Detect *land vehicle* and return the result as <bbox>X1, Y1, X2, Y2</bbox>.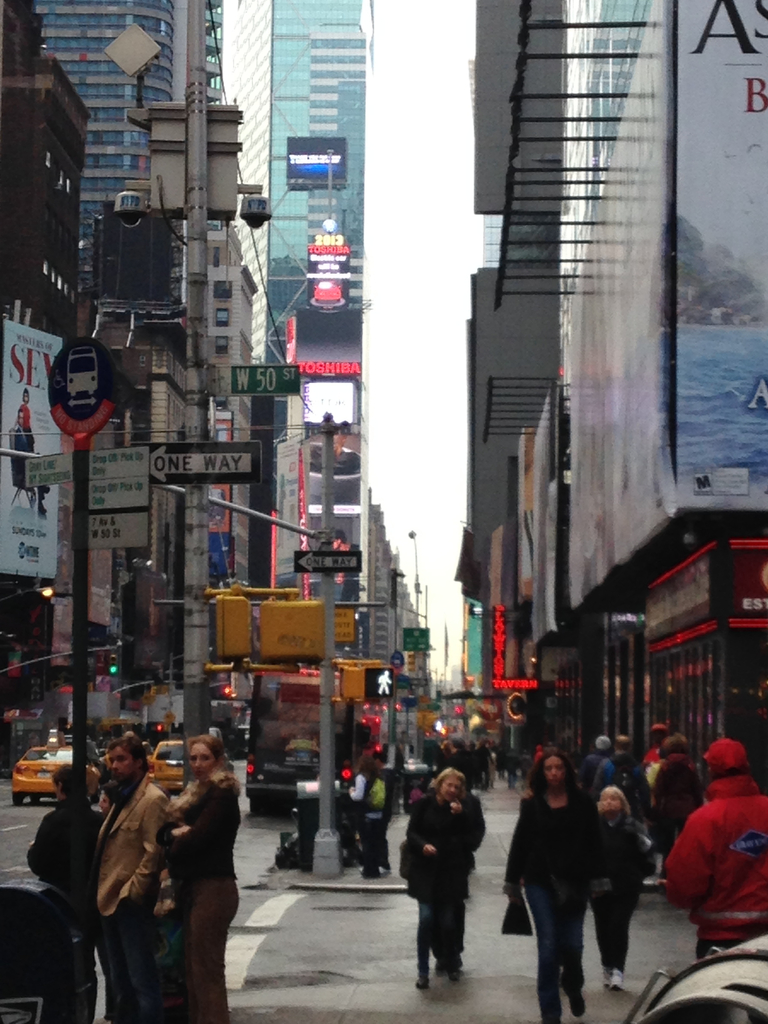
<bbox>248, 666, 353, 815</bbox>.
